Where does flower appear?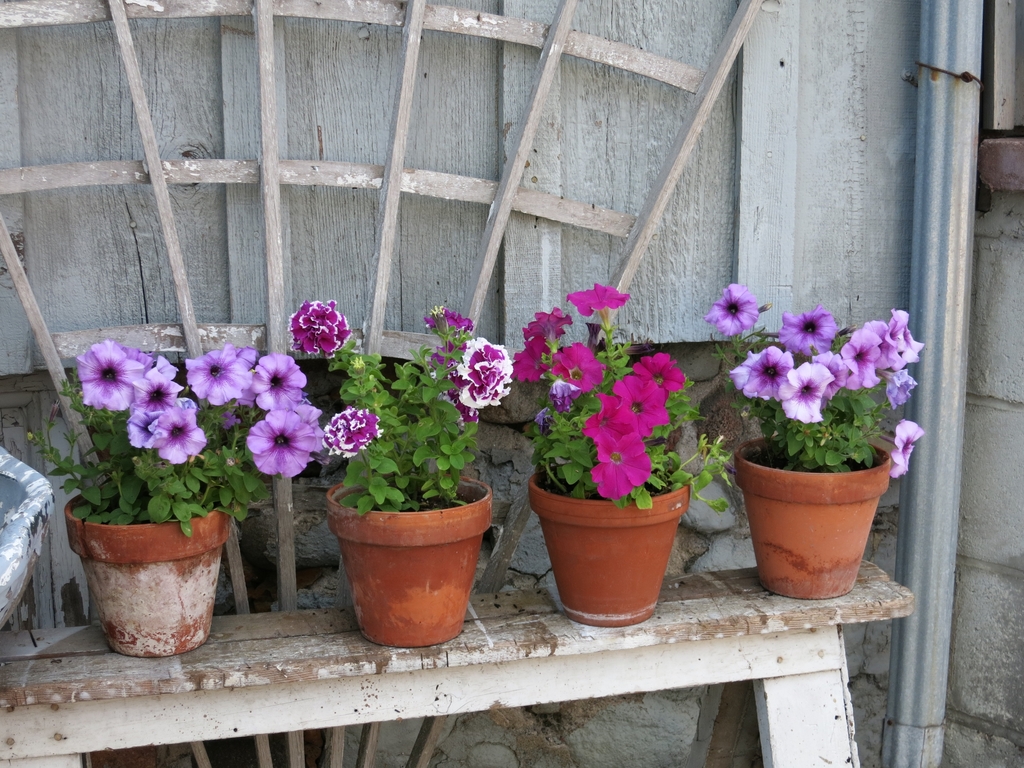
Appears at <region>514, 307, 608, 384</region>.
